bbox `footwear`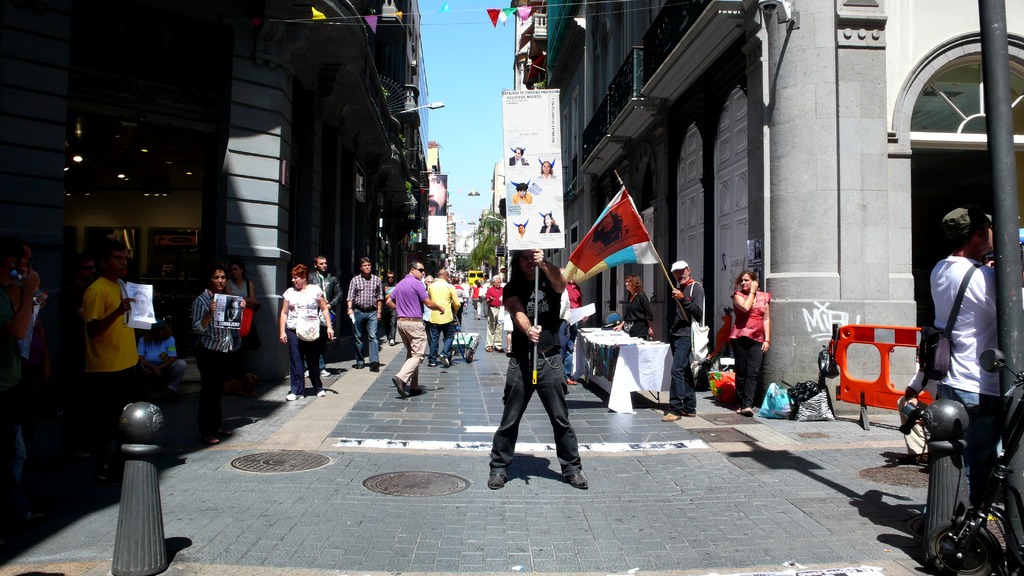
[left=428, top=363, right=438, bottom=369]
